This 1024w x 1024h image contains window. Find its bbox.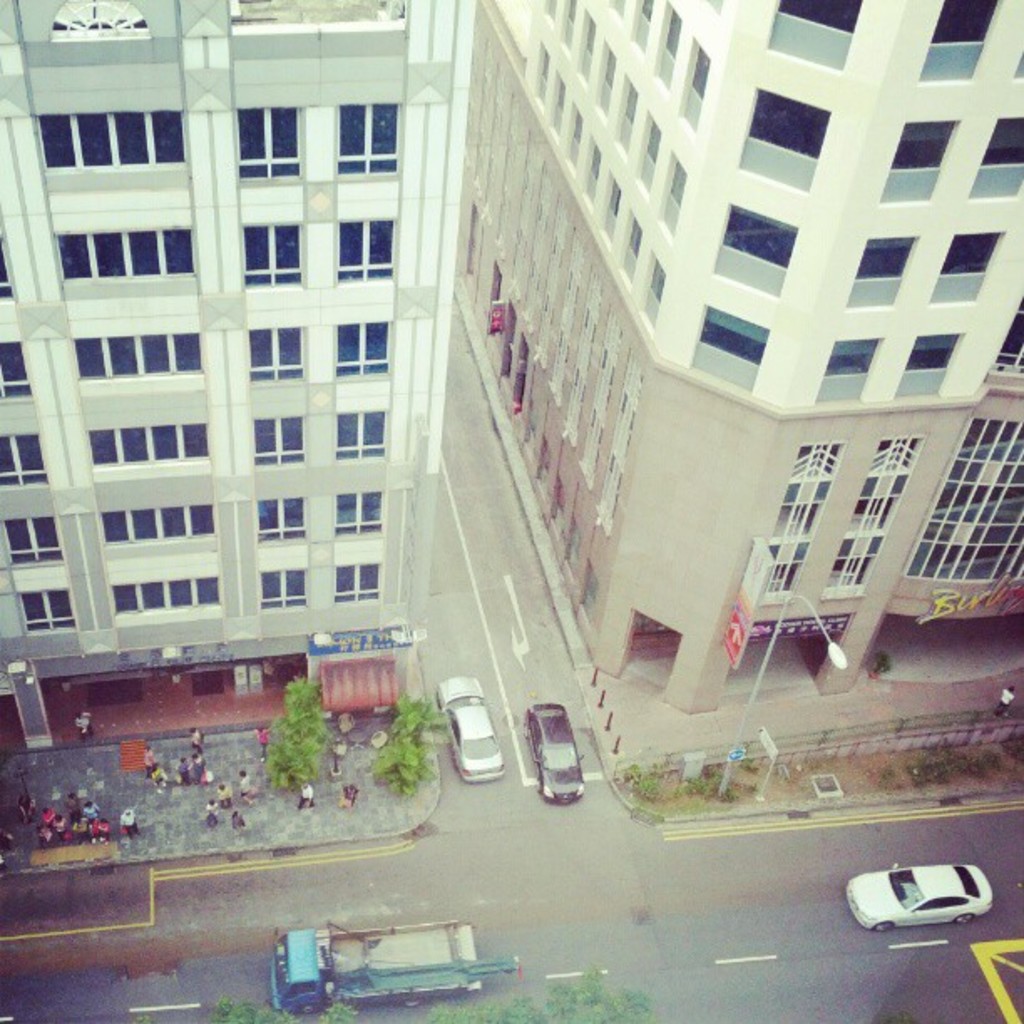
<bbox>914, 0, 1009, 89</bbox>.
